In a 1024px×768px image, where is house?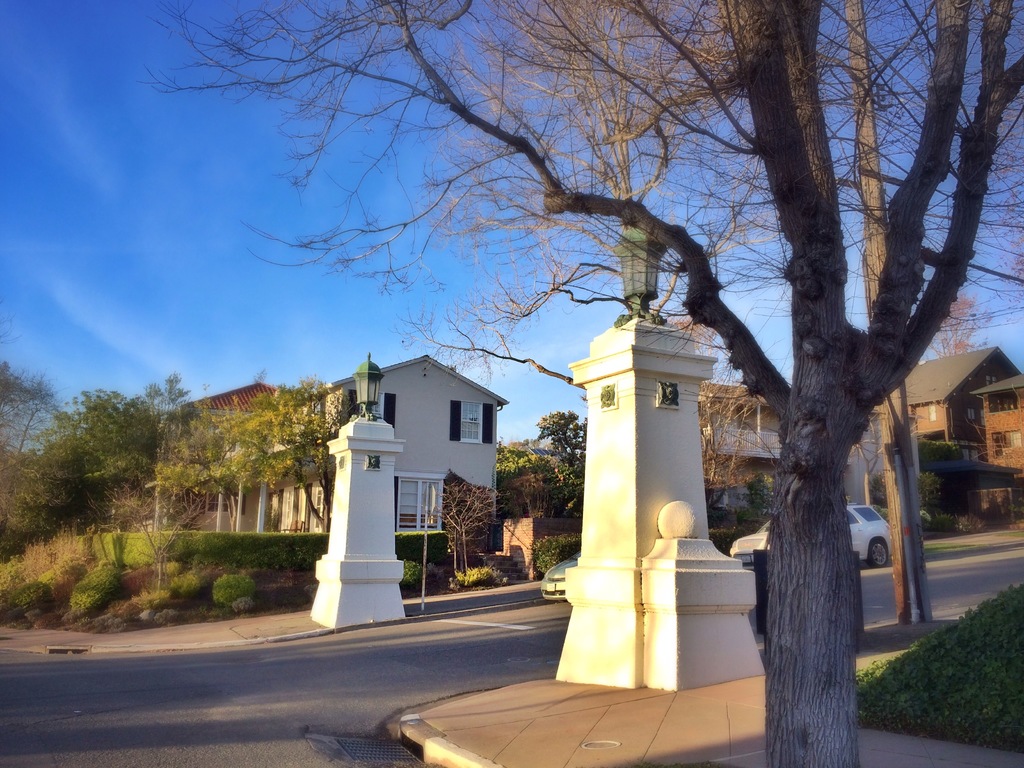
{"left": 877, "top": 347, "right": 1023, "bottom": 513}.
